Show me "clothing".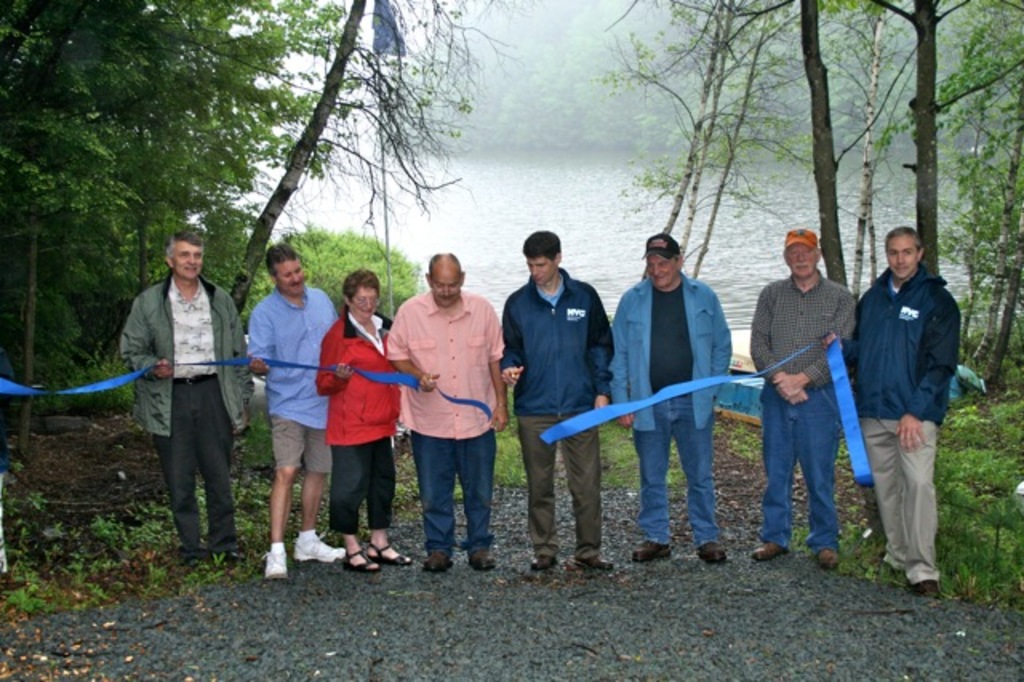
"clothing" is here: (123, 231, 243, 549).
